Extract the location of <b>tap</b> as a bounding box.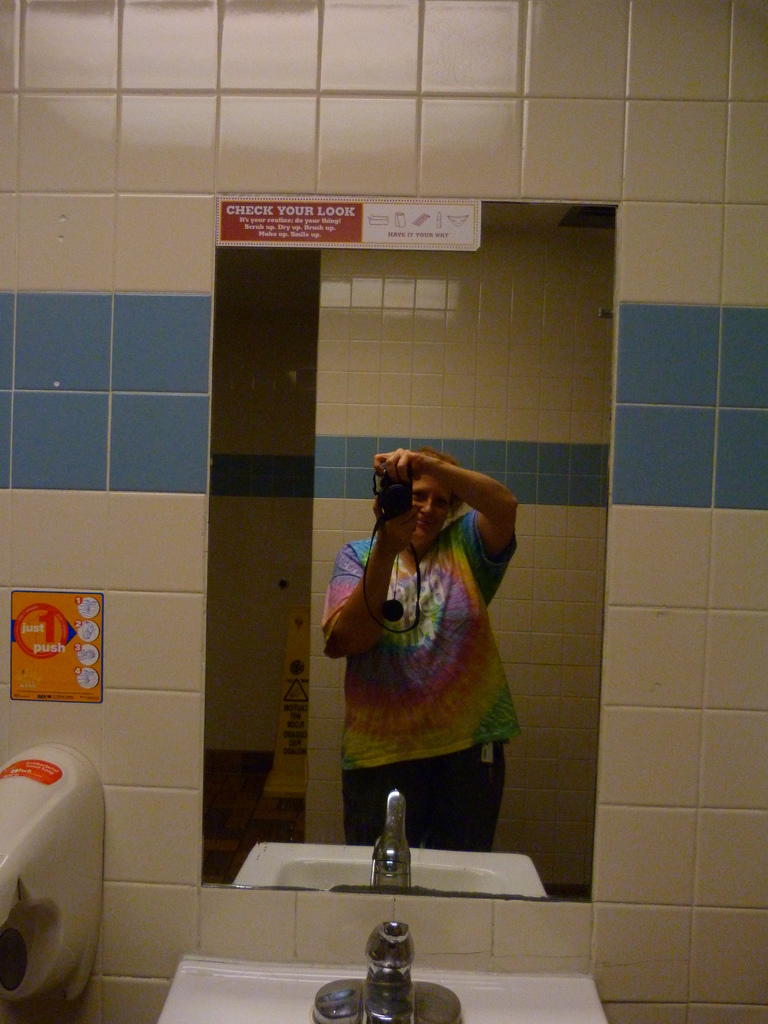
crop(370, 783, 415, 901).
